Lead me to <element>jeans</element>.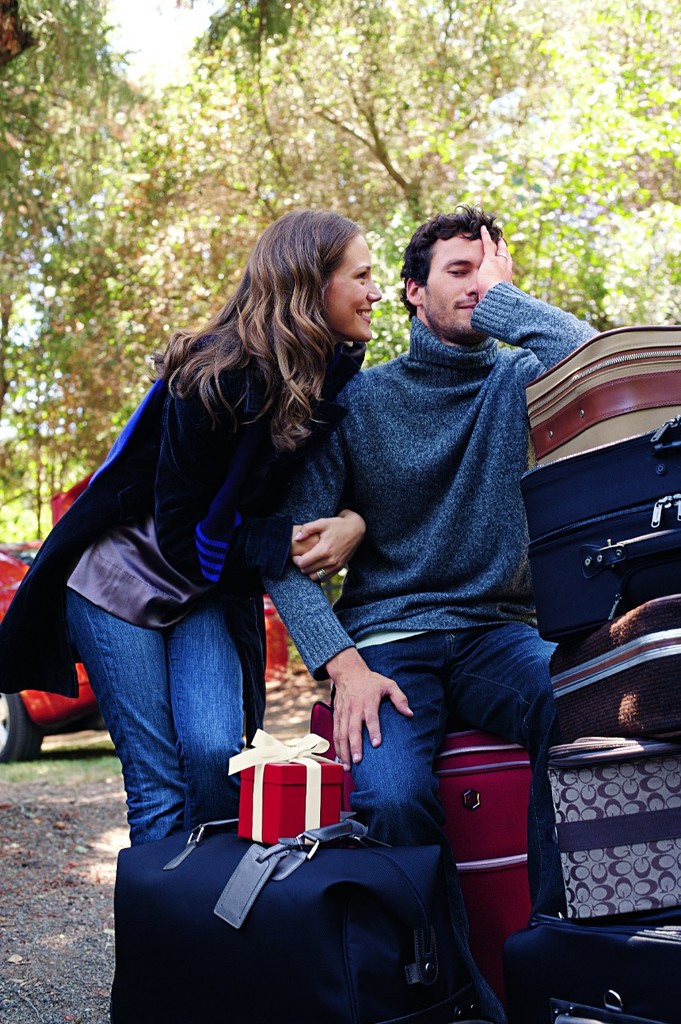
Lead to pyautogui.locateOnScreen(66, 554, 274, 887).
